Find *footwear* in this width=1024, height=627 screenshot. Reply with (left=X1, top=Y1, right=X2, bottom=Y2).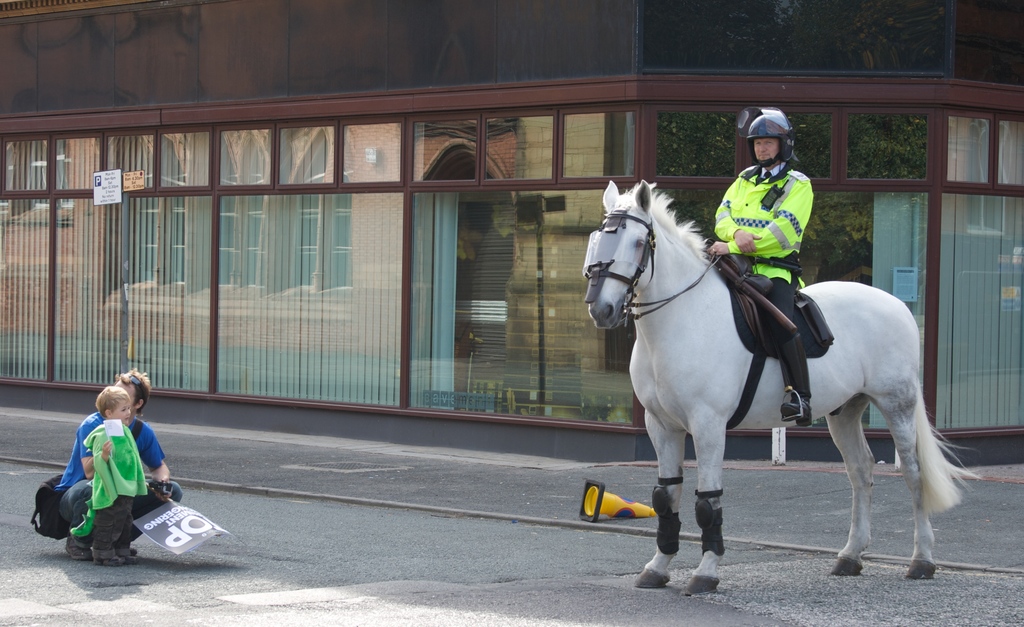
(left=88, top=542, right=130, bottom=565).
